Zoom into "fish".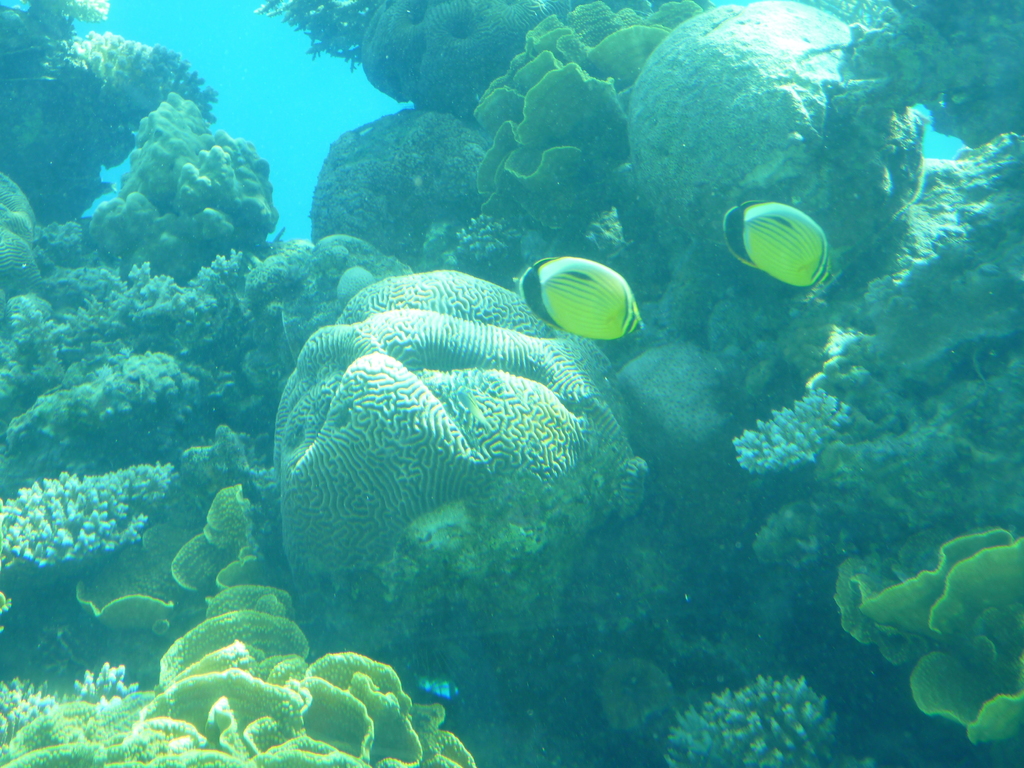
Zoom target: left=716, top=197, right=836, bottom=292.
